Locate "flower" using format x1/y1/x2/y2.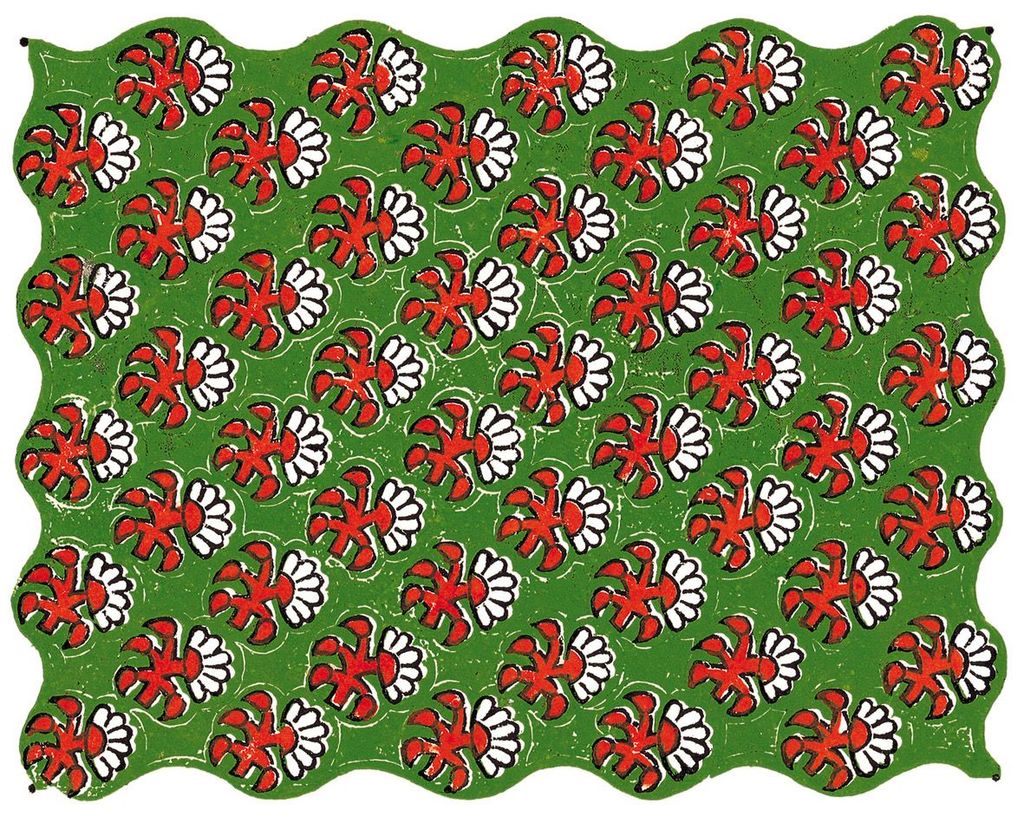
462/543/536/635.
